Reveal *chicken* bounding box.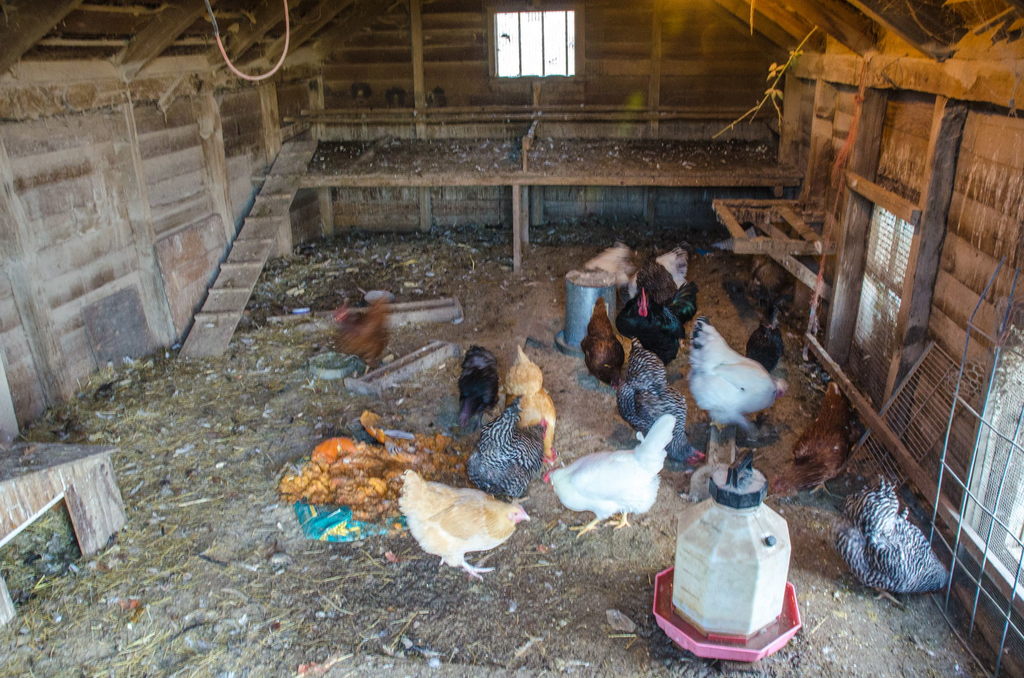
Revealed: [x1=325, y1=289, x2=399, y2=391].
